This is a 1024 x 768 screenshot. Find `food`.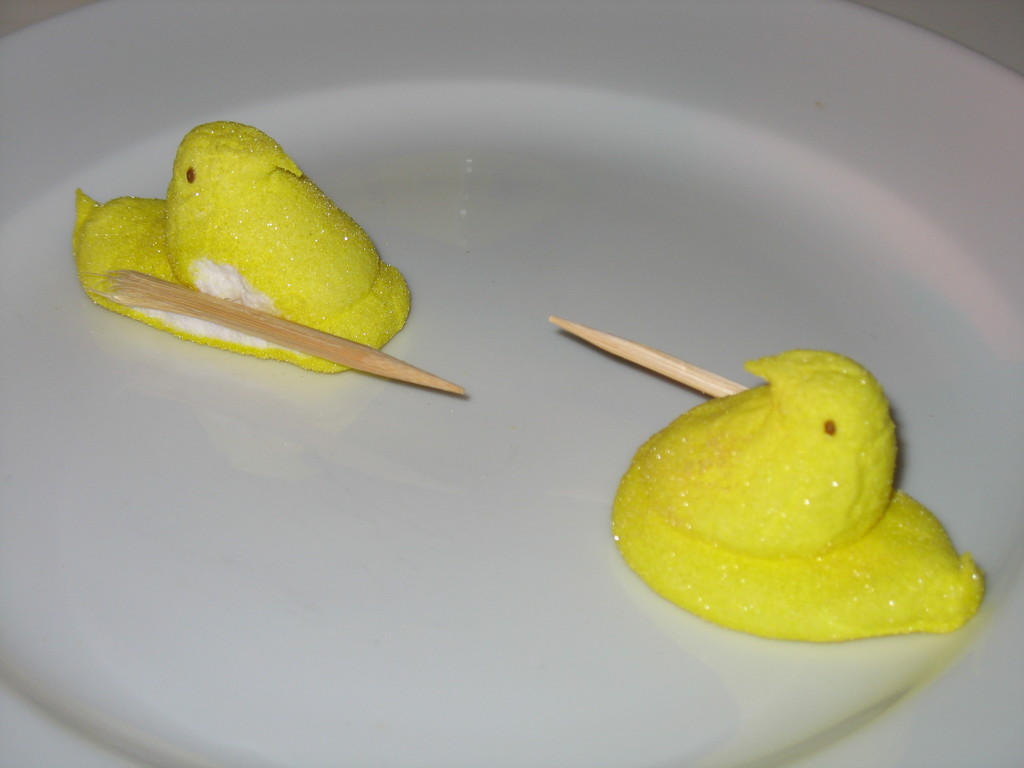
Bounding box: Rect(615, 344, 970, 633).
